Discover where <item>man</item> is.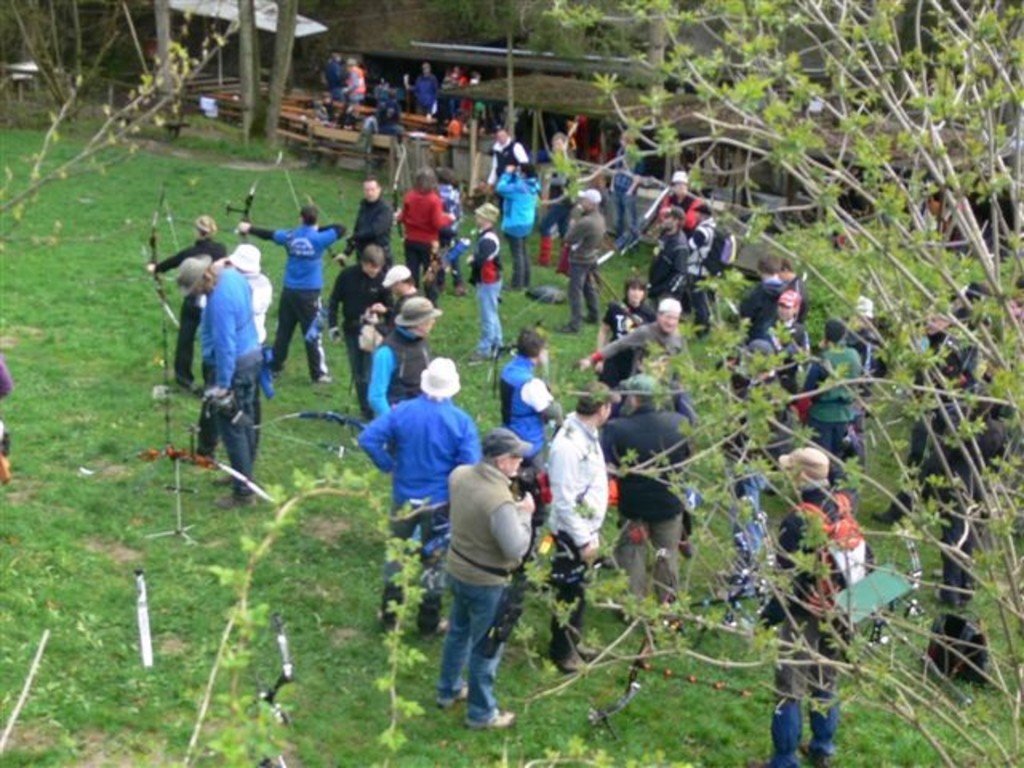
Discovered at bbox=[733, 338, 786, 589].
